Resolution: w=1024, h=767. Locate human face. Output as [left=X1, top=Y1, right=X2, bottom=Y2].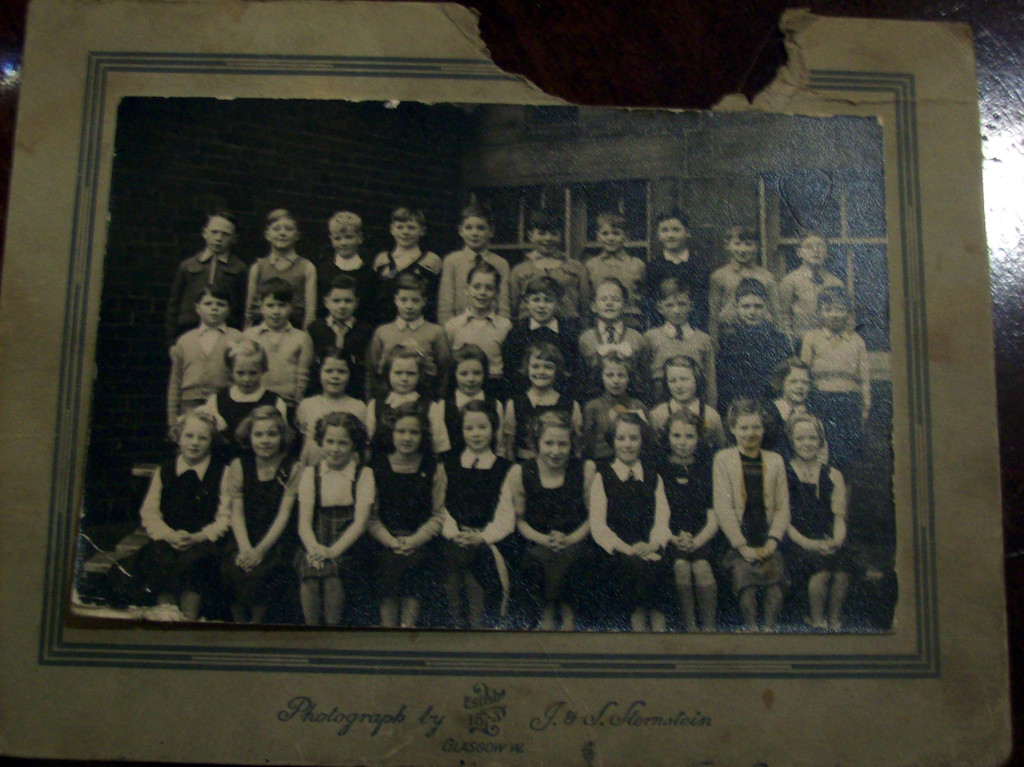
[left=596, top=223, right=627, bottom=248].
